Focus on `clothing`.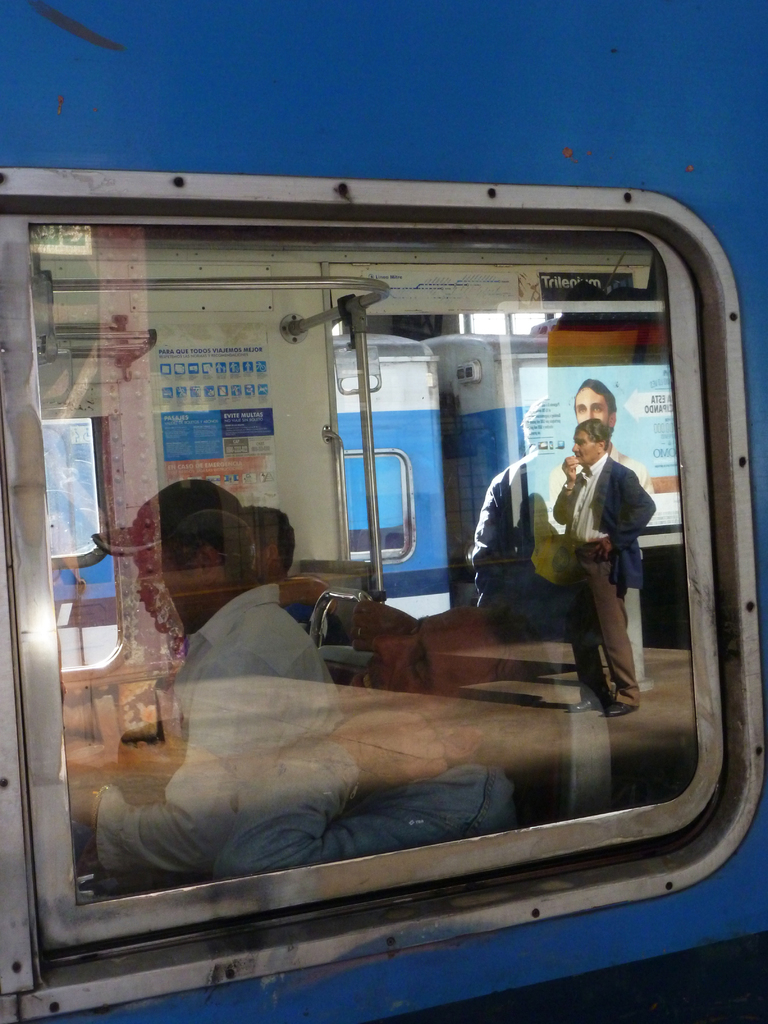
Focused at left=551, top=456, right=659, bottom=705.
